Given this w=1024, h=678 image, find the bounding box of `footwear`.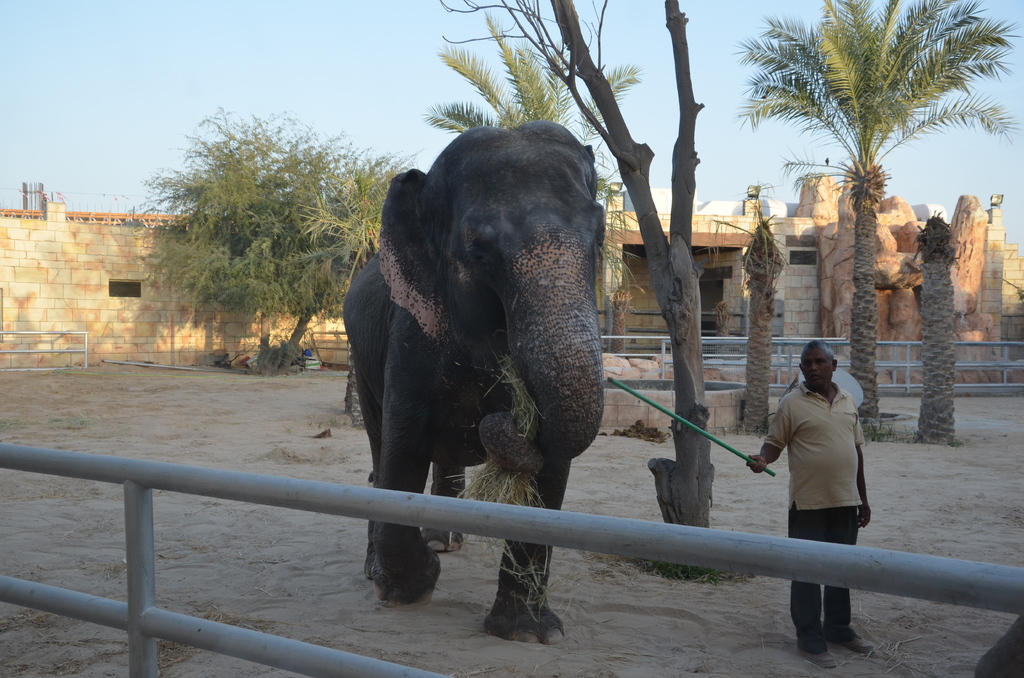
box=[827, 636, 876, 655].
